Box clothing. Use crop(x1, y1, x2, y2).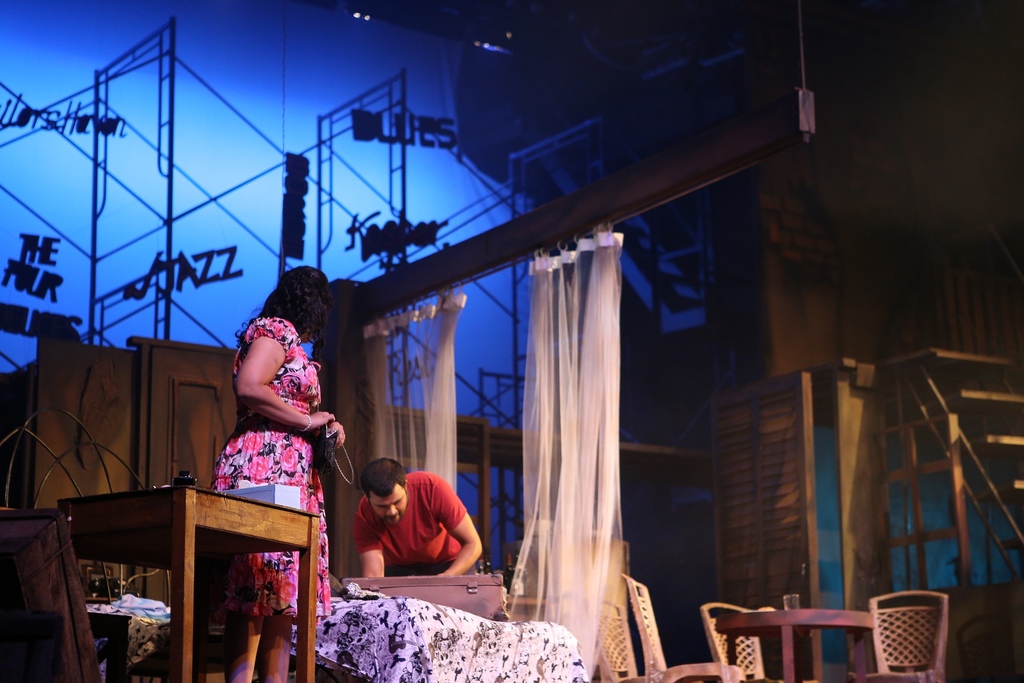
crop(340, 477, 472, 590).
